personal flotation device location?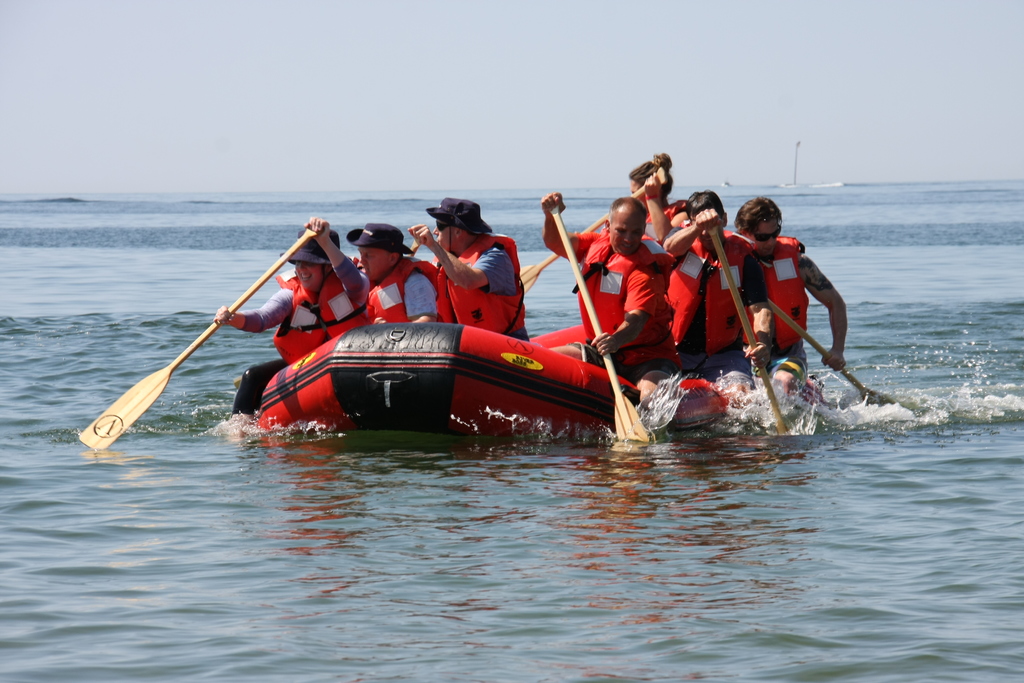
<bbox>272, 264, 376, 368</bbox>
